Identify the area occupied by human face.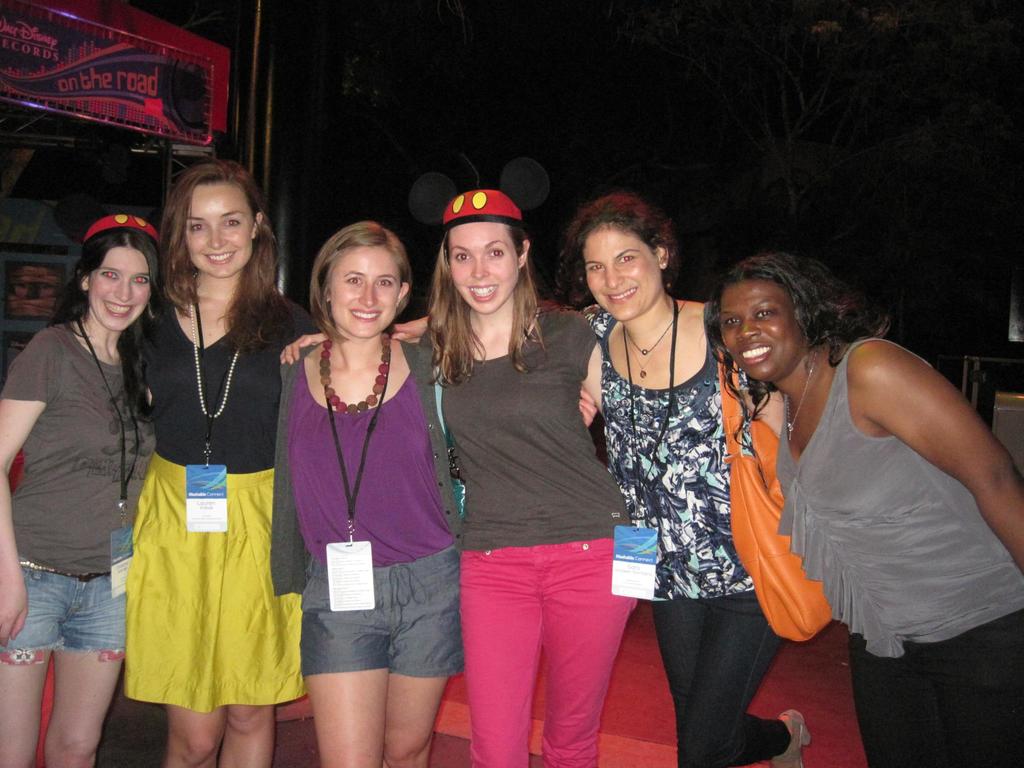
Area: (719, 283, 800, 376).
